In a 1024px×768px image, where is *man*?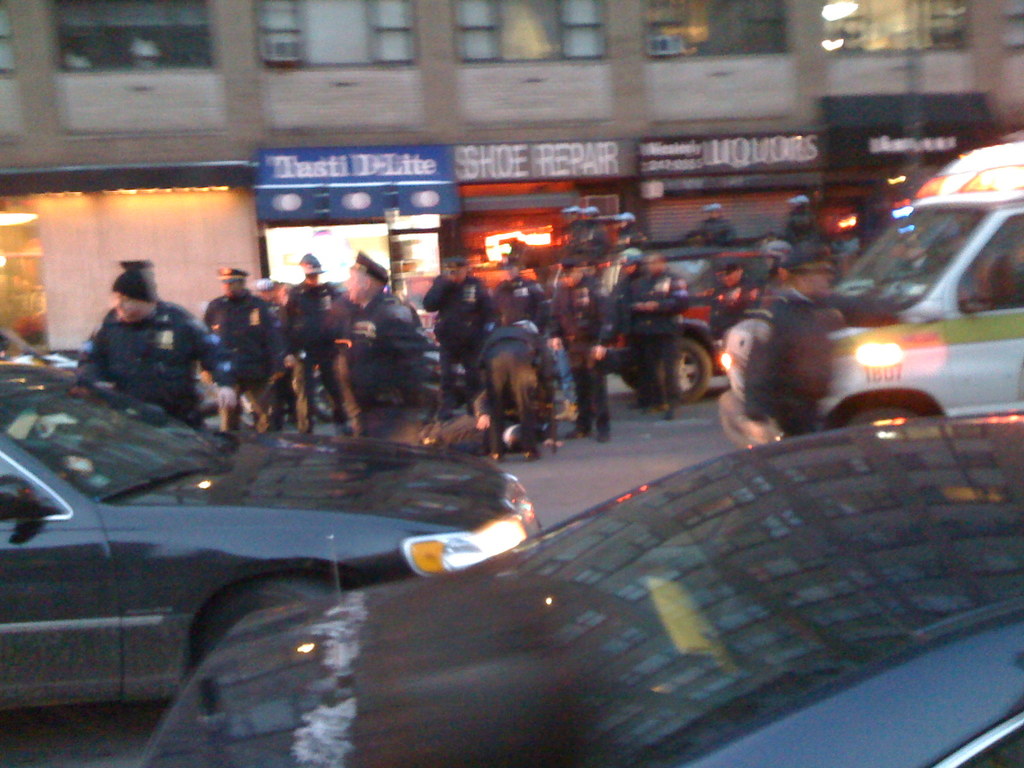
[left=276, top=241, right=343, bottom=445].
